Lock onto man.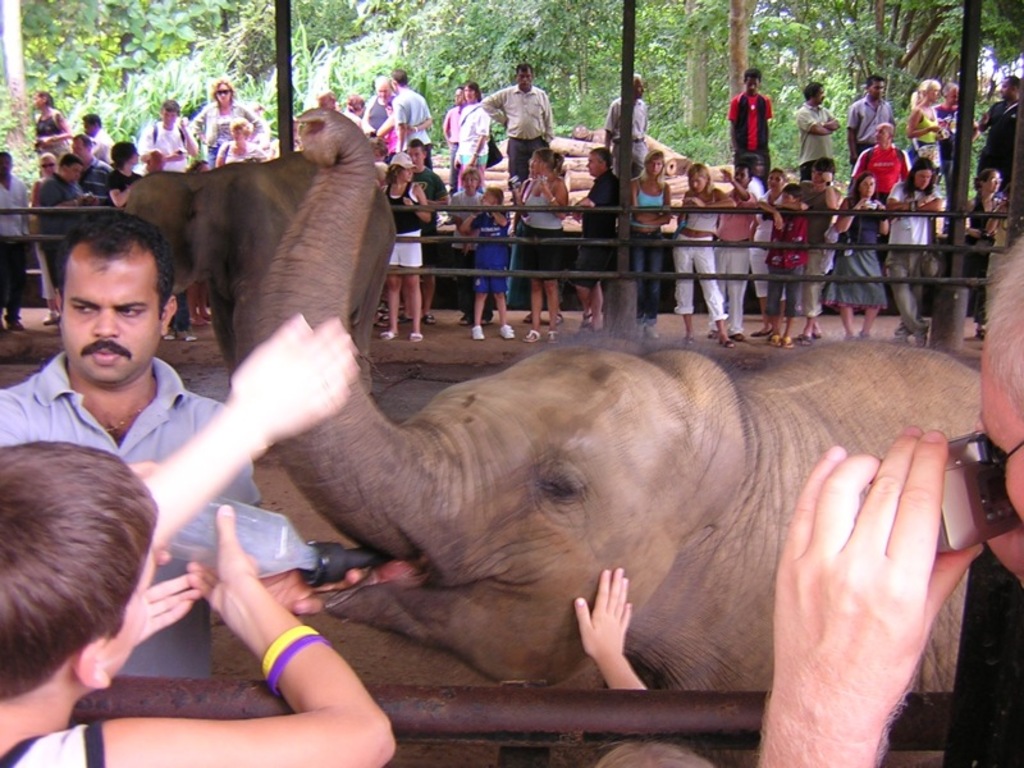
Locked: (left=0, top=428, right=401, bottom=767).
